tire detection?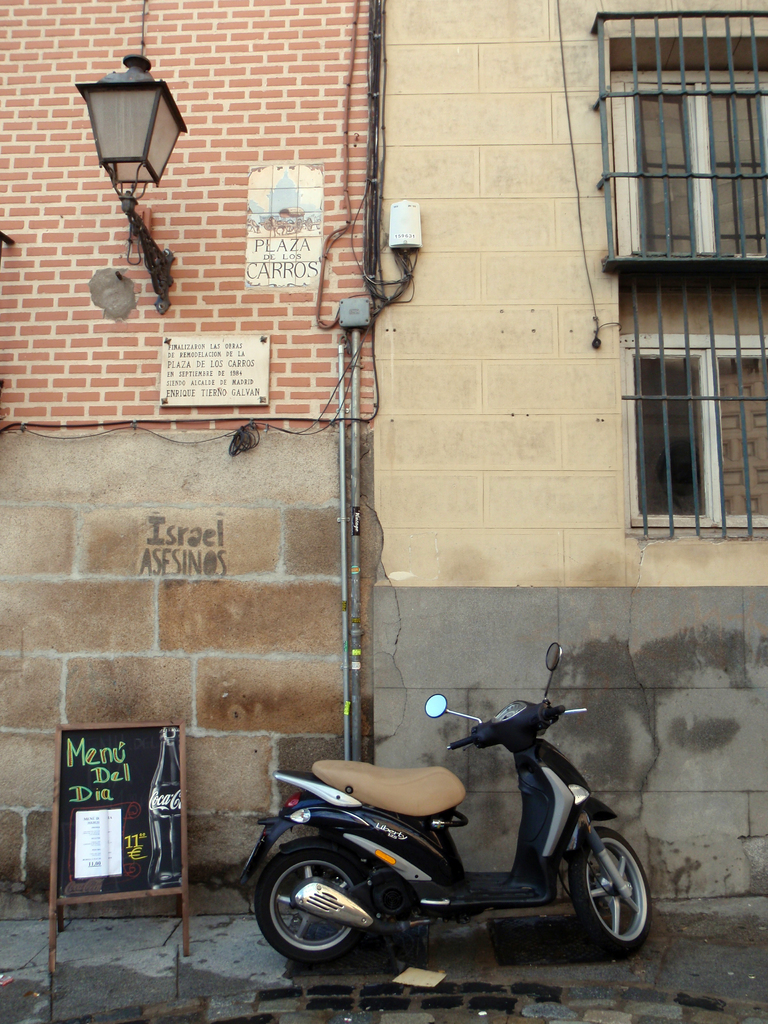
bbox=(254, 838, 367, 959)
